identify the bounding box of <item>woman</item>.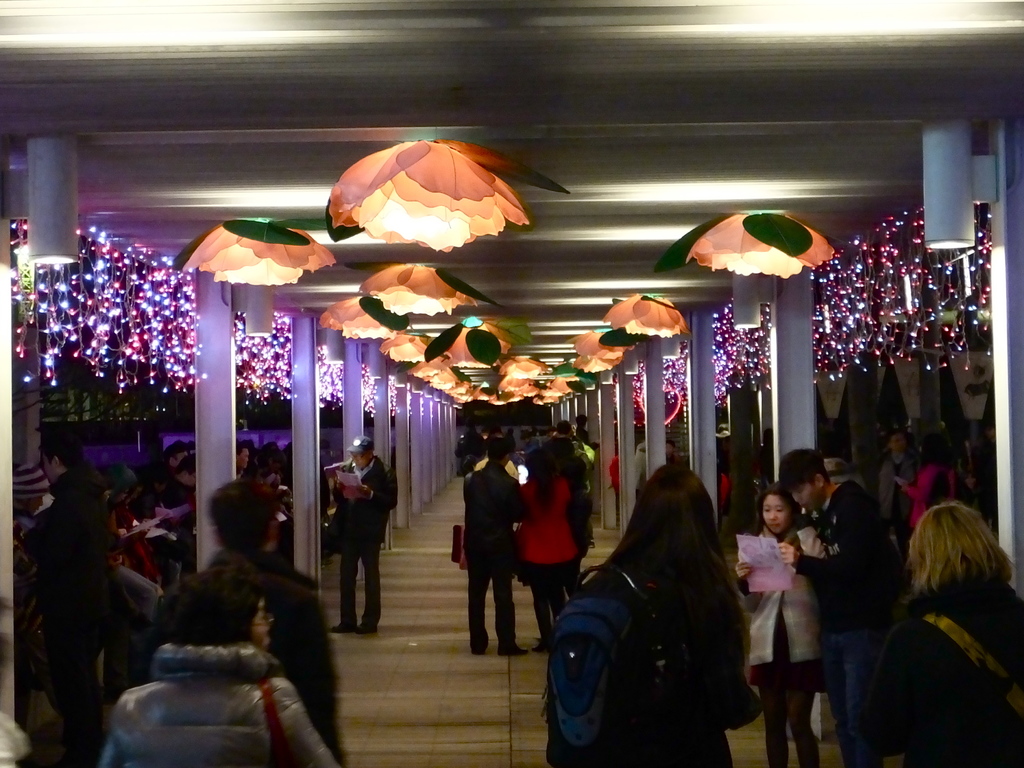
Rect(494, 448, 575, 653).
